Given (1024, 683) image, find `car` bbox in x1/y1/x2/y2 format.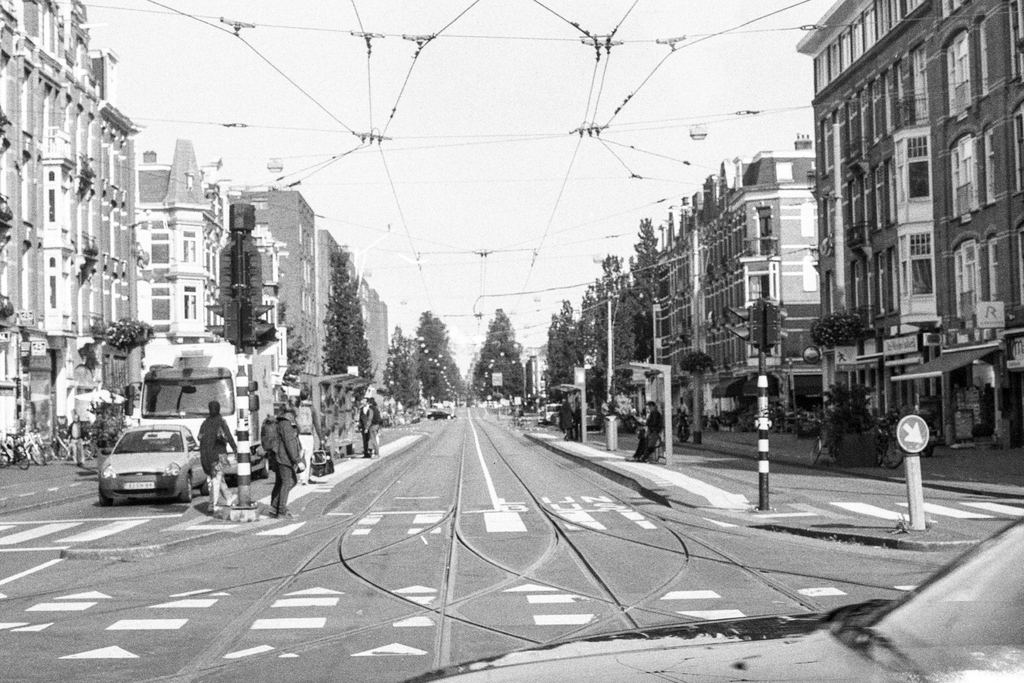
409/514/1023/682.
